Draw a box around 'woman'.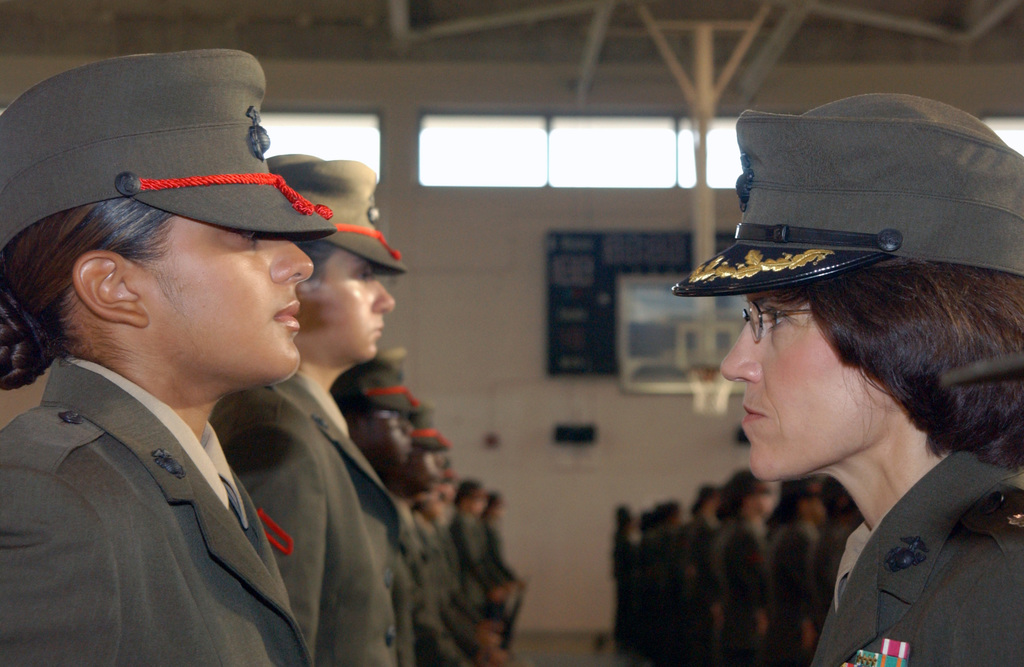
(left=0, top=52, right=335, bottom=666).
